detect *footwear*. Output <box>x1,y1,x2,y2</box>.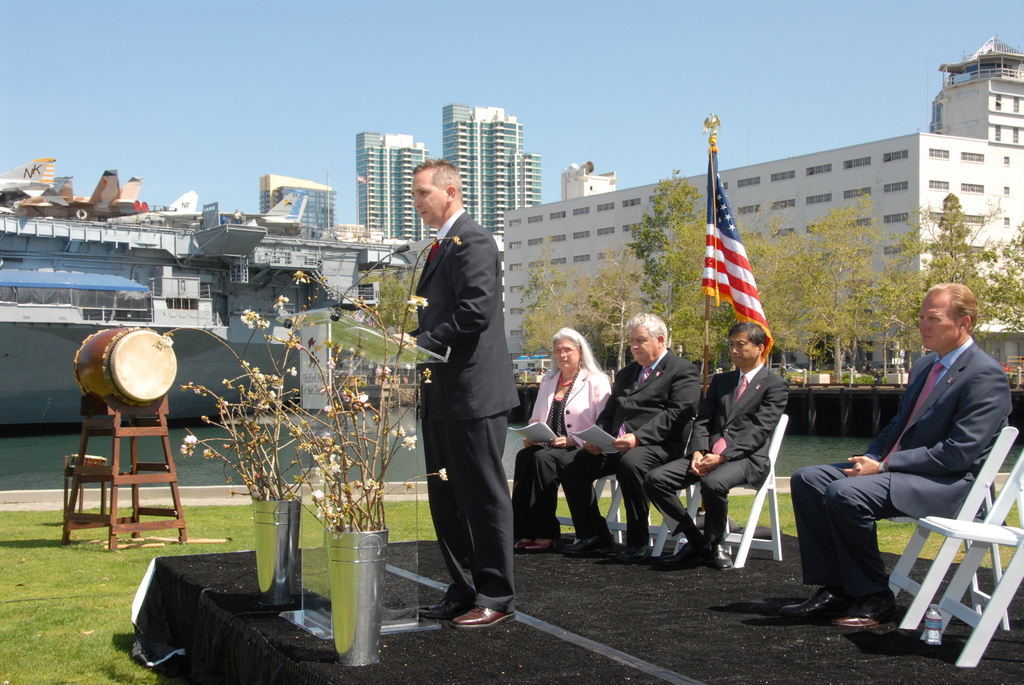
<box>570,536,612,557</box>.
